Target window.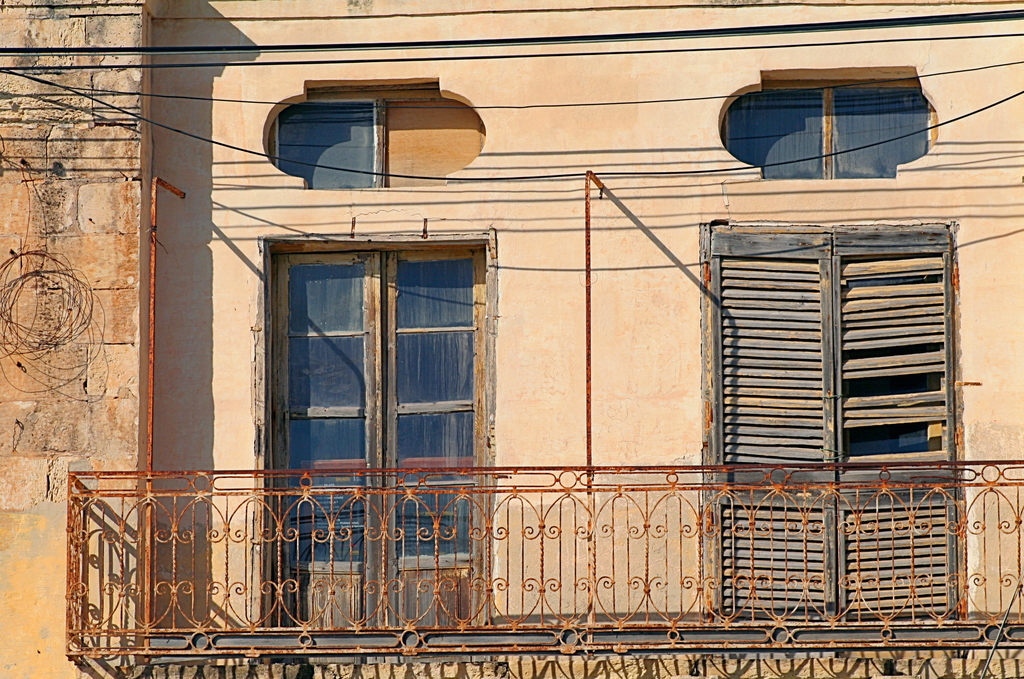
Target region: (253, 189, 489, 575).
